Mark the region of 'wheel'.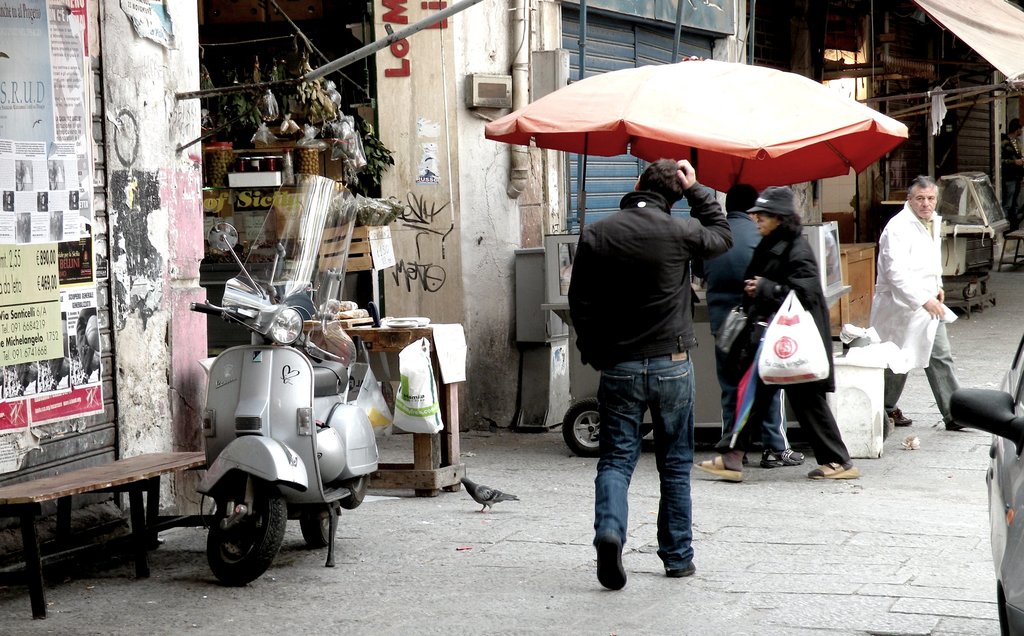
Region: 344:469:366:512.
